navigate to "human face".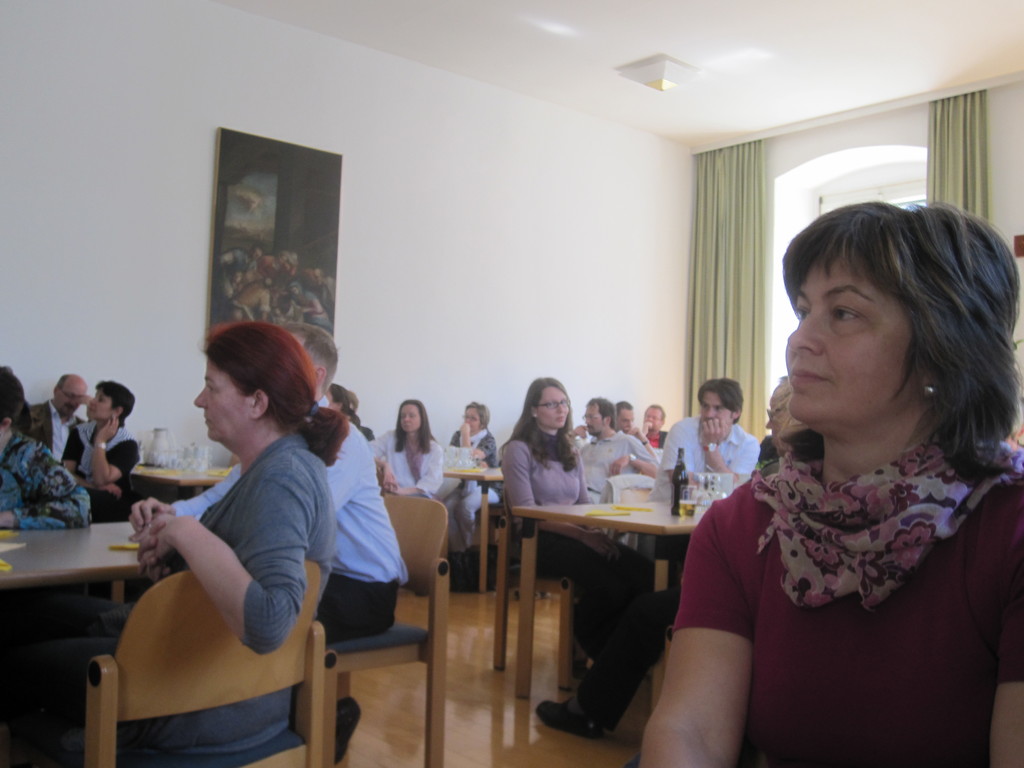
Navigation target: (left=620, top=404, right=634, bottom=435).
